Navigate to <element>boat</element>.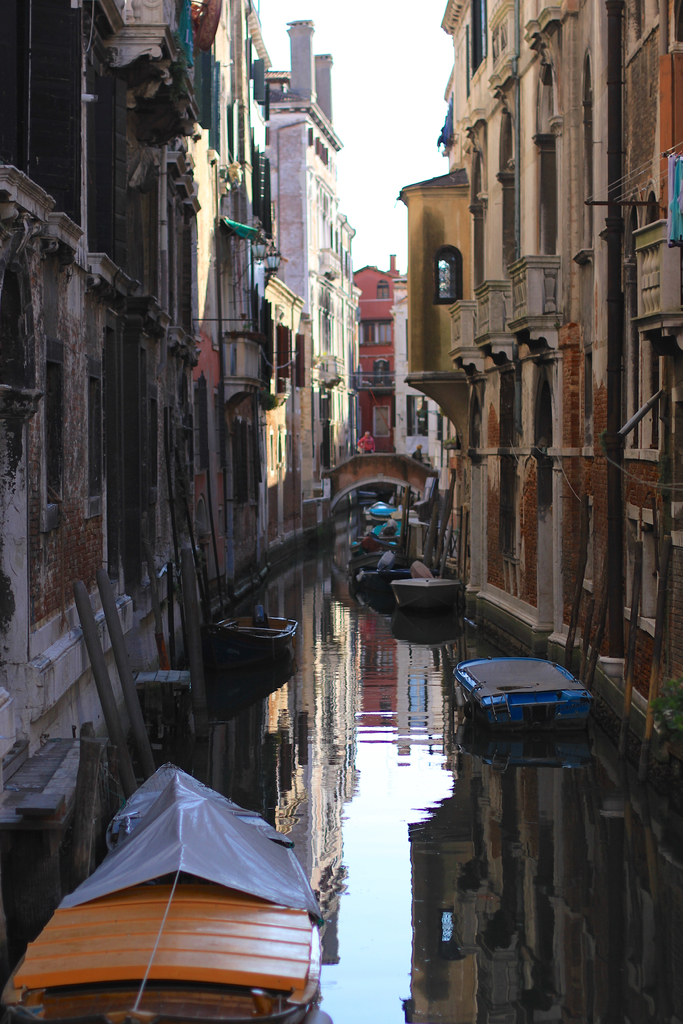
Navigation target: 8,774,336,1010.
